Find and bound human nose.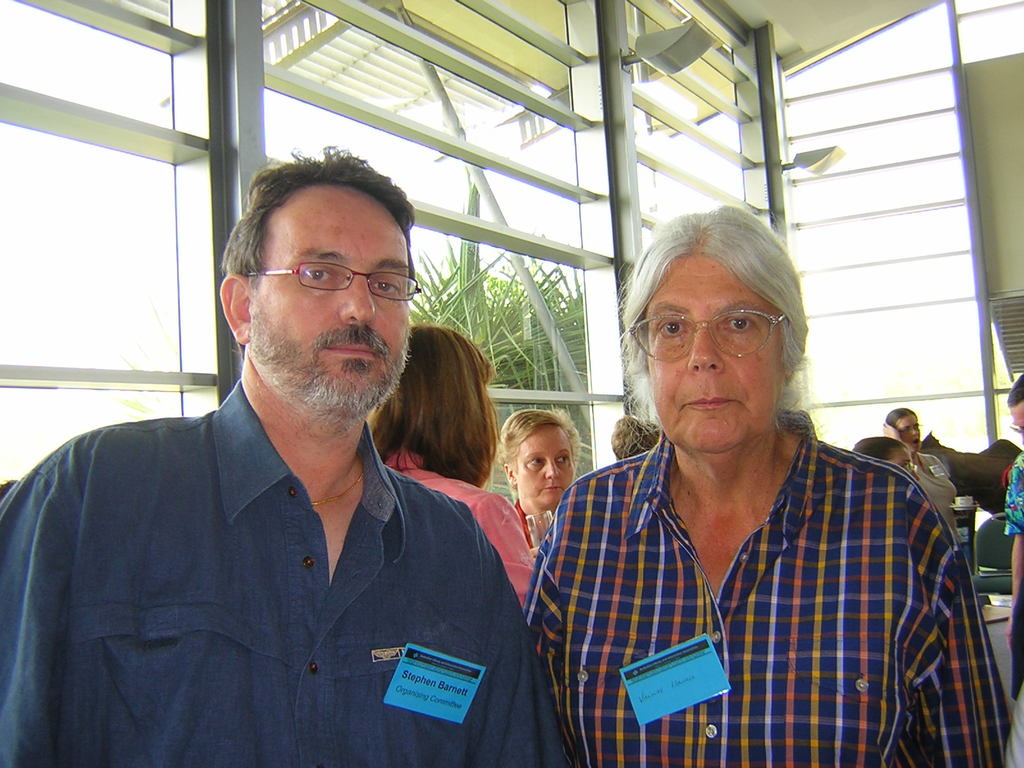
Bound: x1=339 y1=274 x2=376 y2=322.
